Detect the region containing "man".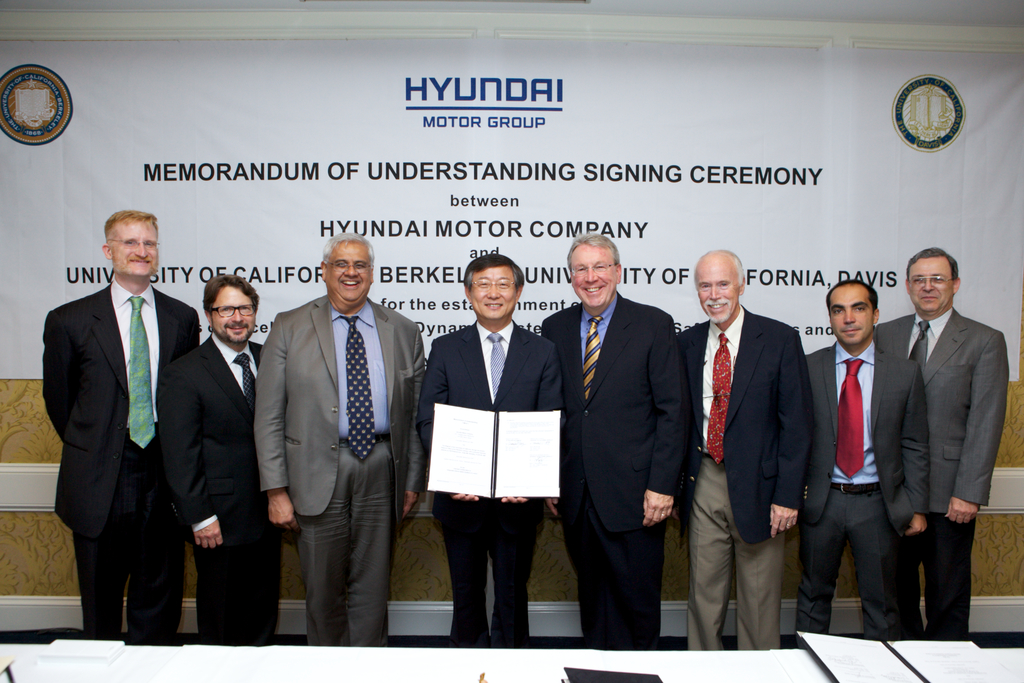
crop(892, 225, 1009, 638).
